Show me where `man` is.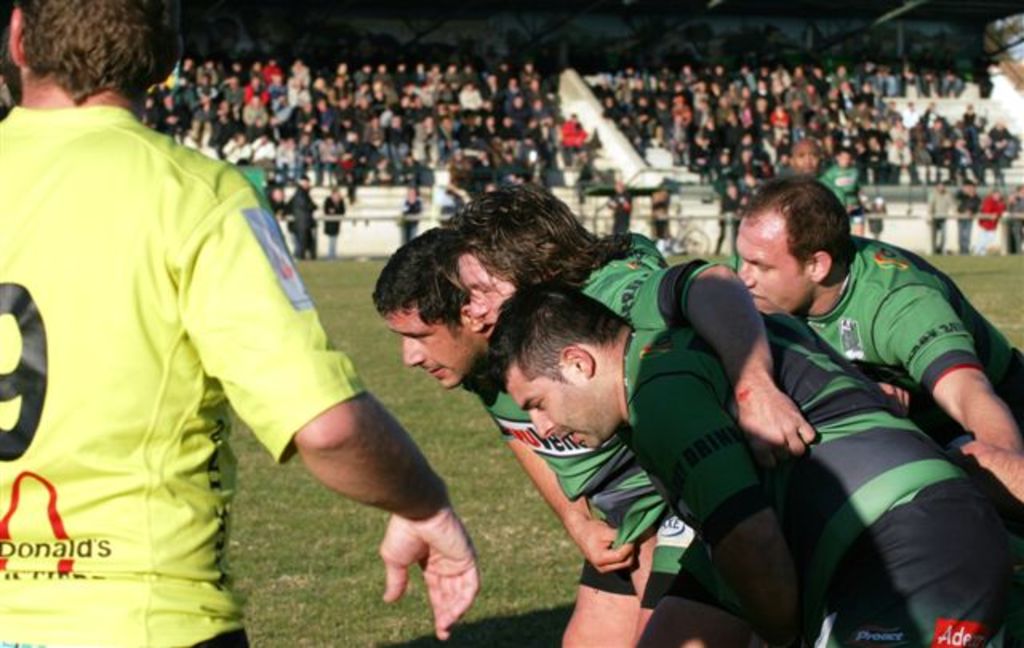
`man` is at [left=486, top=309, right=1022, bottom=646].
